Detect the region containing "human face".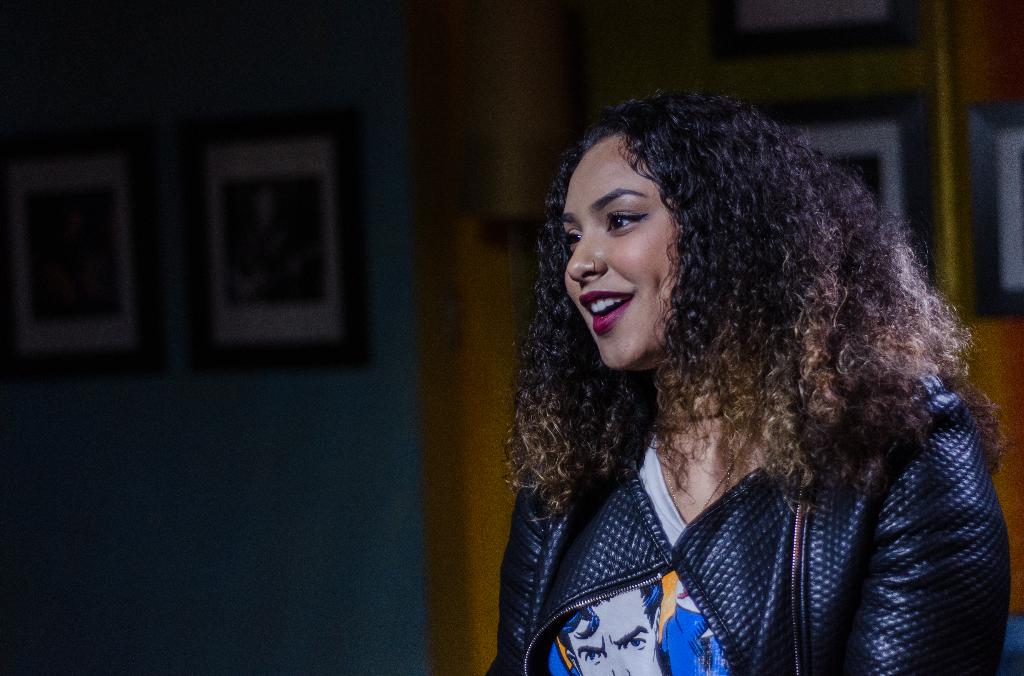
[561, 120, 688, 376].
